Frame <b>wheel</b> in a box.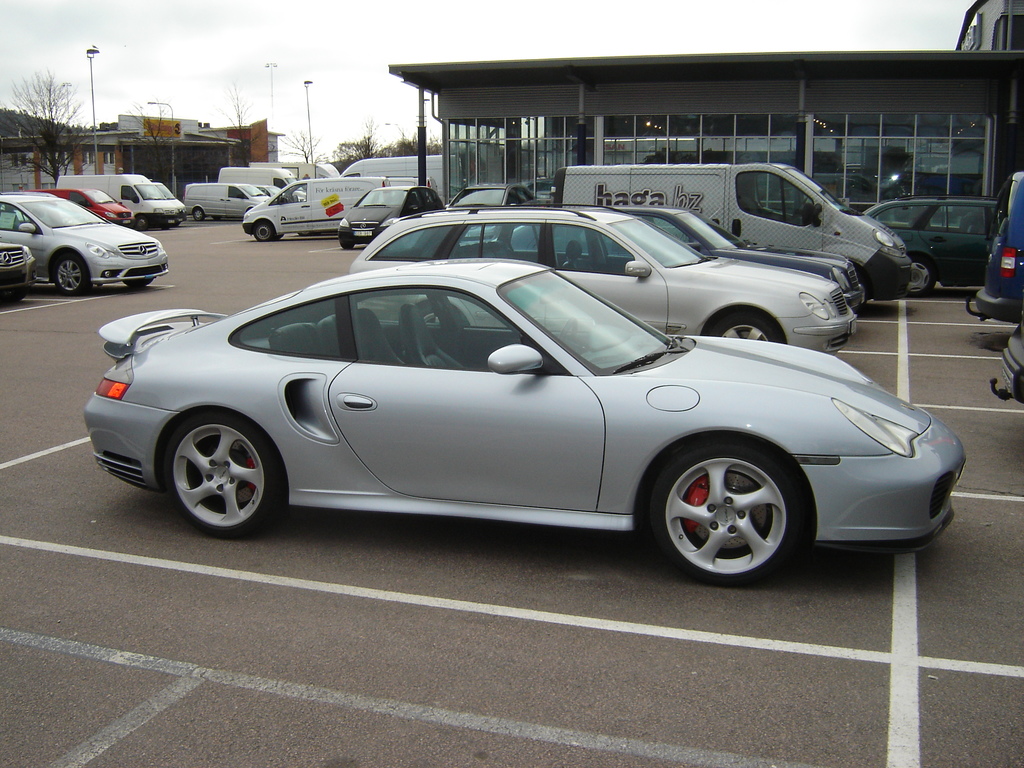
region(54, 255, 88, 297).
